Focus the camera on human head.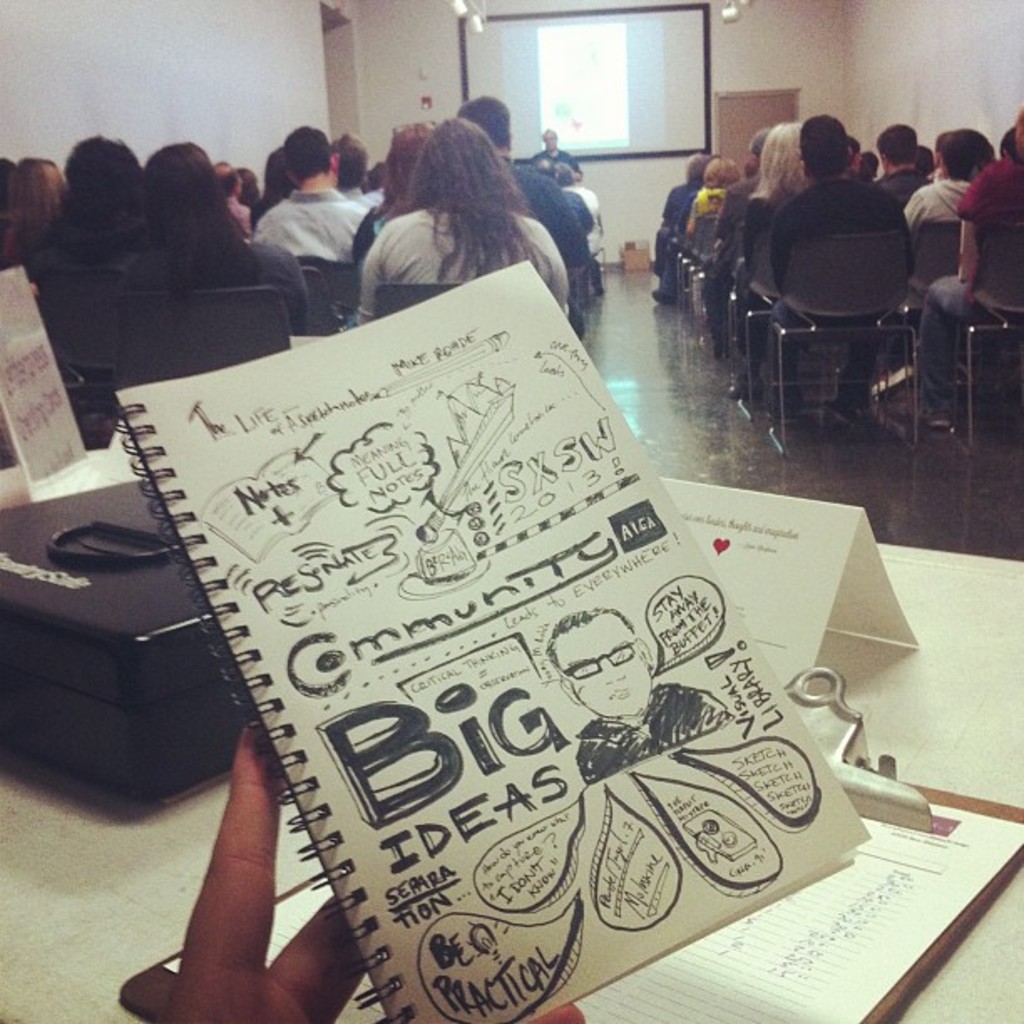
Focus region: x1=534 y1=157 x2=556 y2=177.
